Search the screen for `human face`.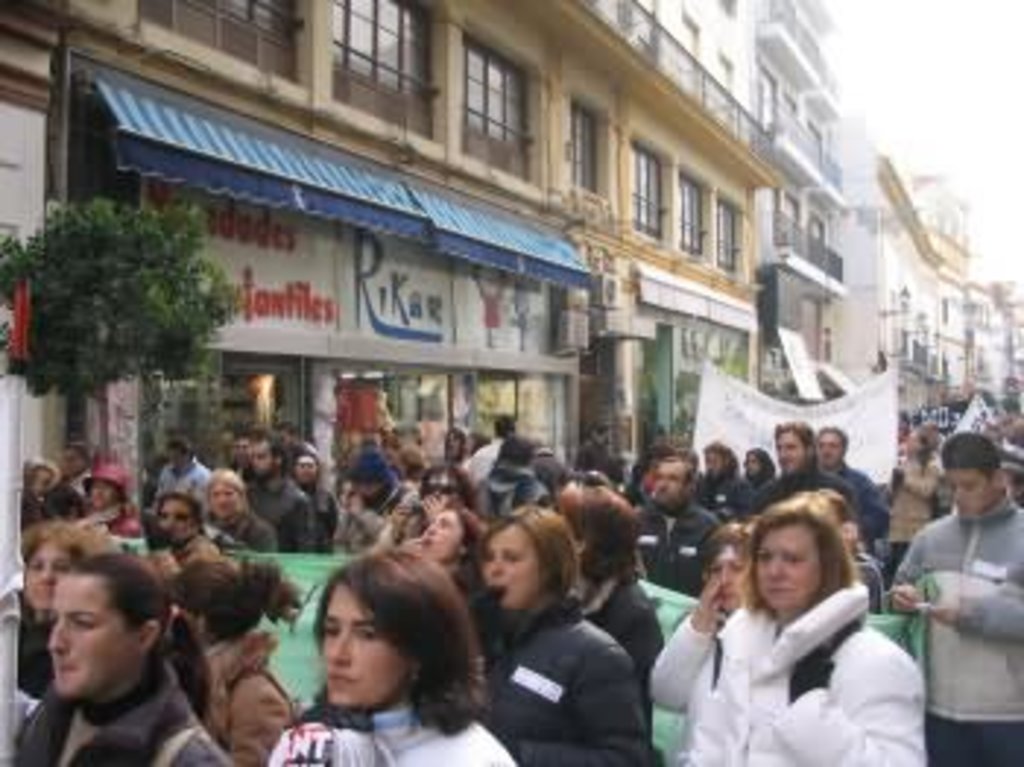
Found at {"left": 418, "top": 506, "right": 459, "bottom": 562}.
